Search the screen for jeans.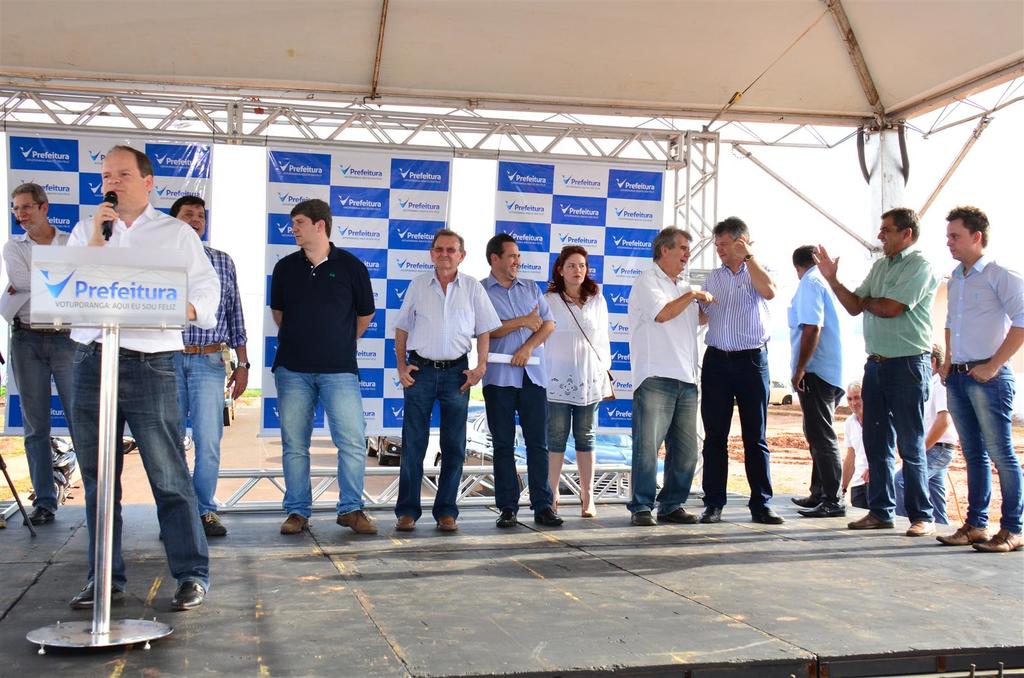
Found at select_region(388, 358, 468, 523).
